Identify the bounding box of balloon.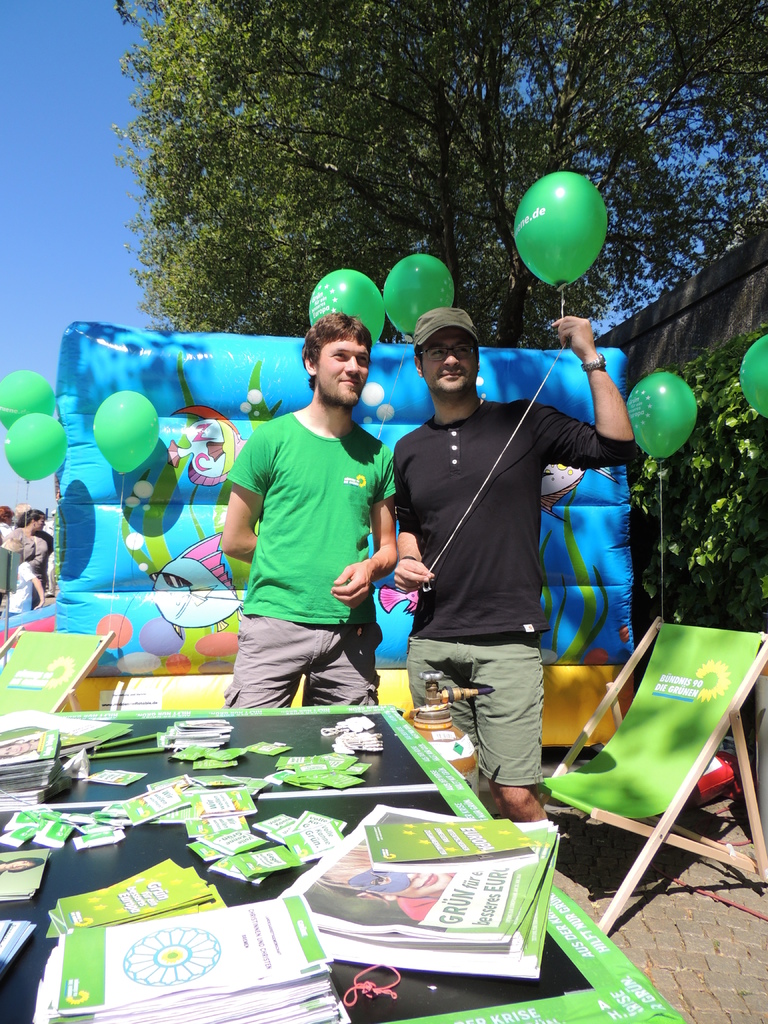
305,271,381,344.
